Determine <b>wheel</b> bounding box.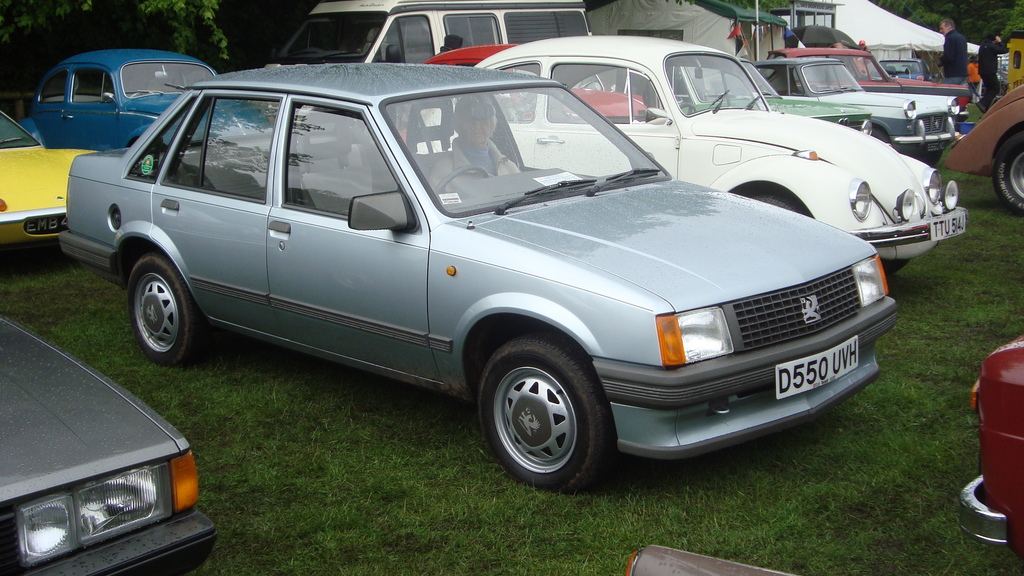
Determined: detection(435, 161, 493, 200).
